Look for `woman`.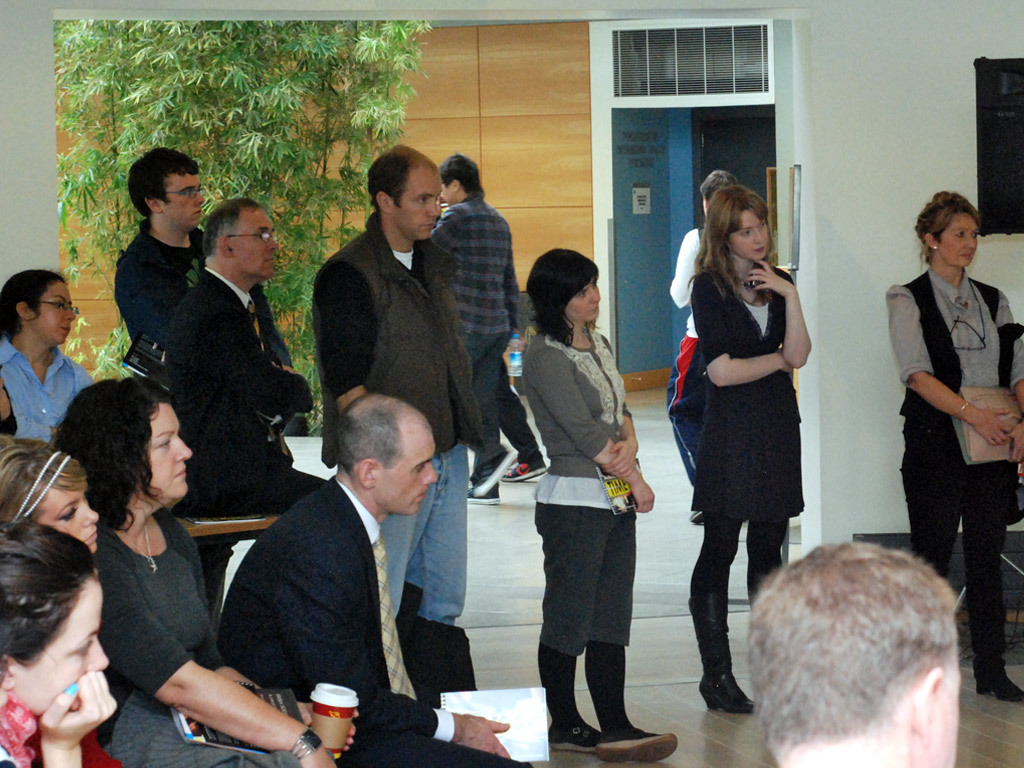
Found: (left=529, top=244, right=685, bottom=767).
